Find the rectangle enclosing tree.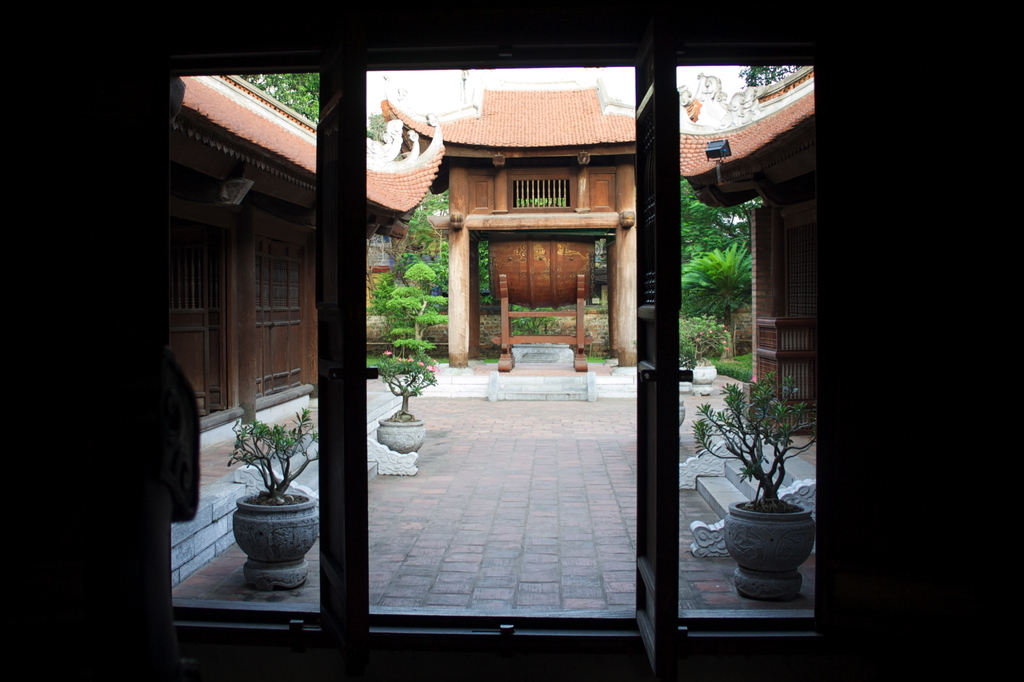
detection(234, 72, 321, 122).
